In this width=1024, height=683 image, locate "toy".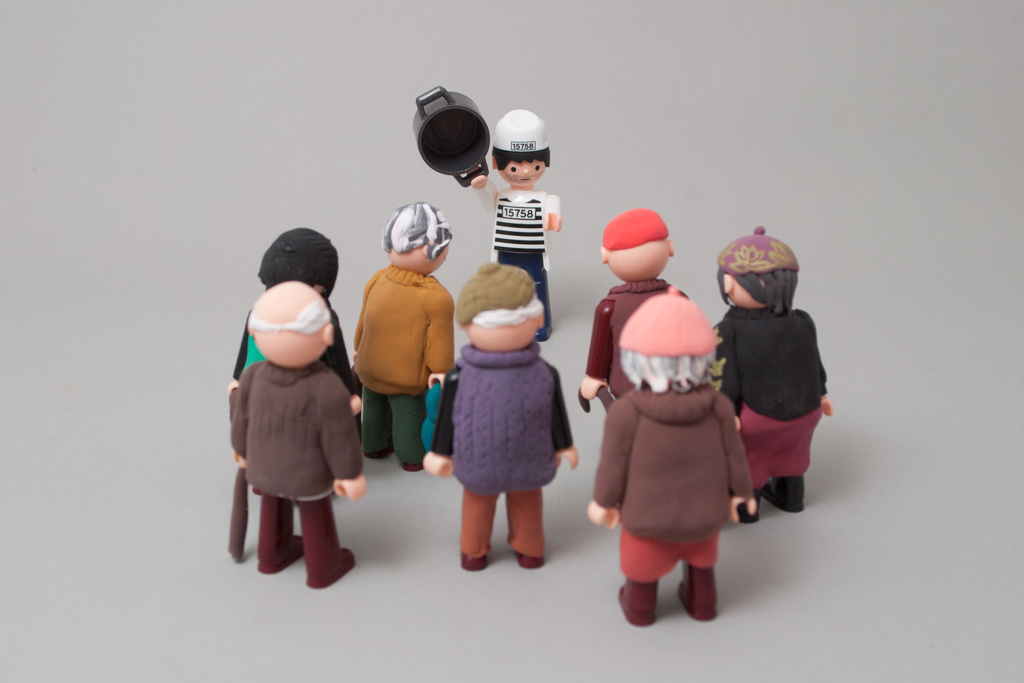
Bounding box: 226:224:372:425.
